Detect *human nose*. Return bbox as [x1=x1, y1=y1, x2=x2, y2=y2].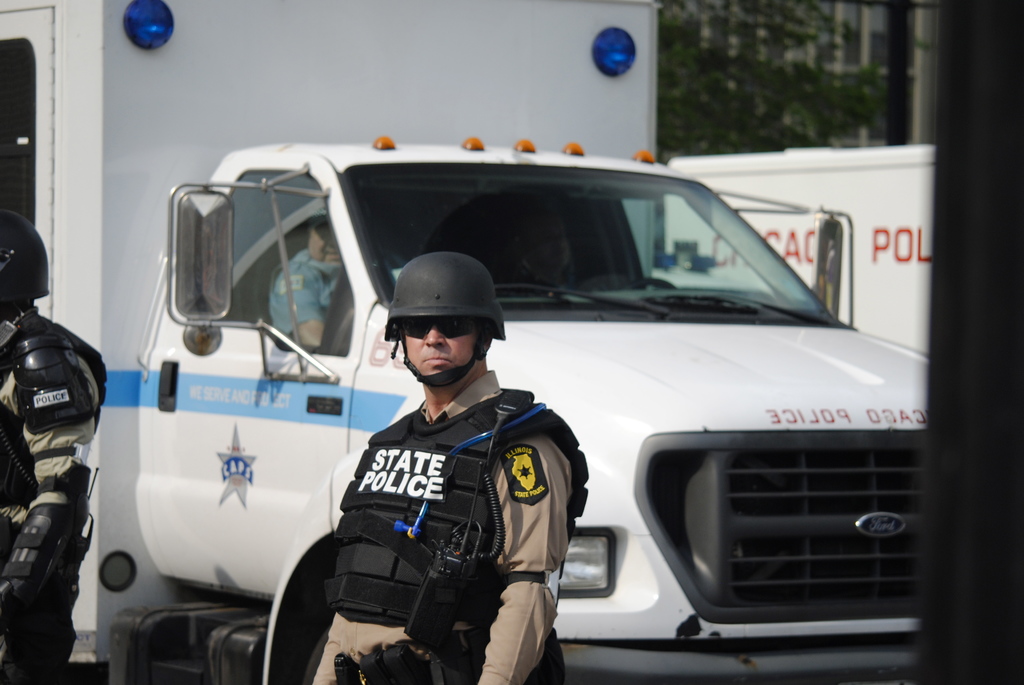
[x1=428, y1=327, x2=445, y2=344].
